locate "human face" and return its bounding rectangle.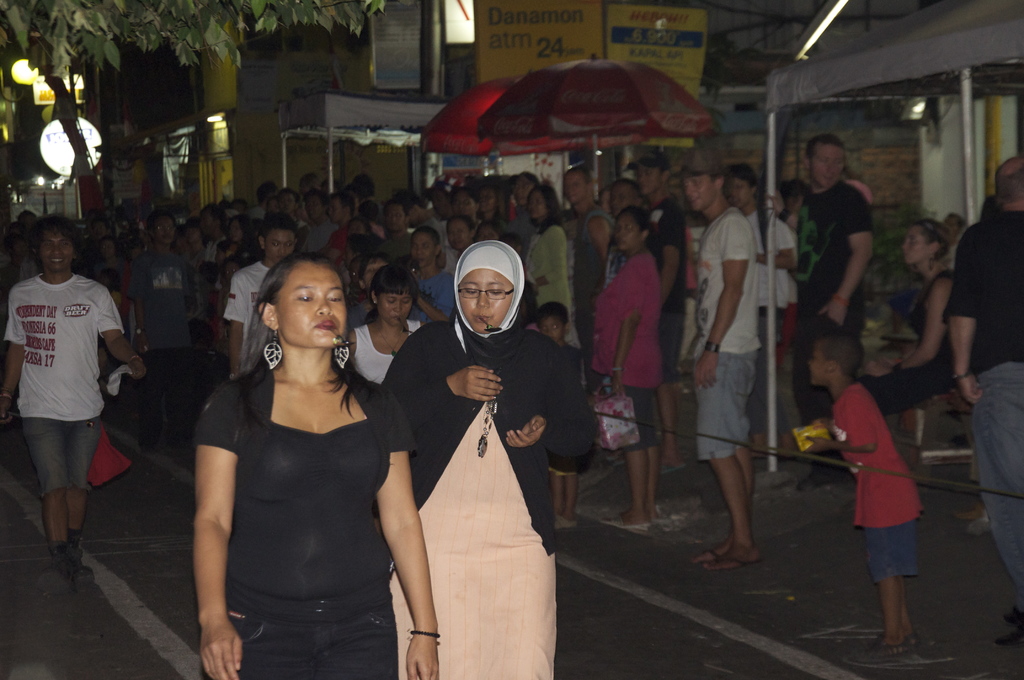
BBox(365, 261, 383, 284).
